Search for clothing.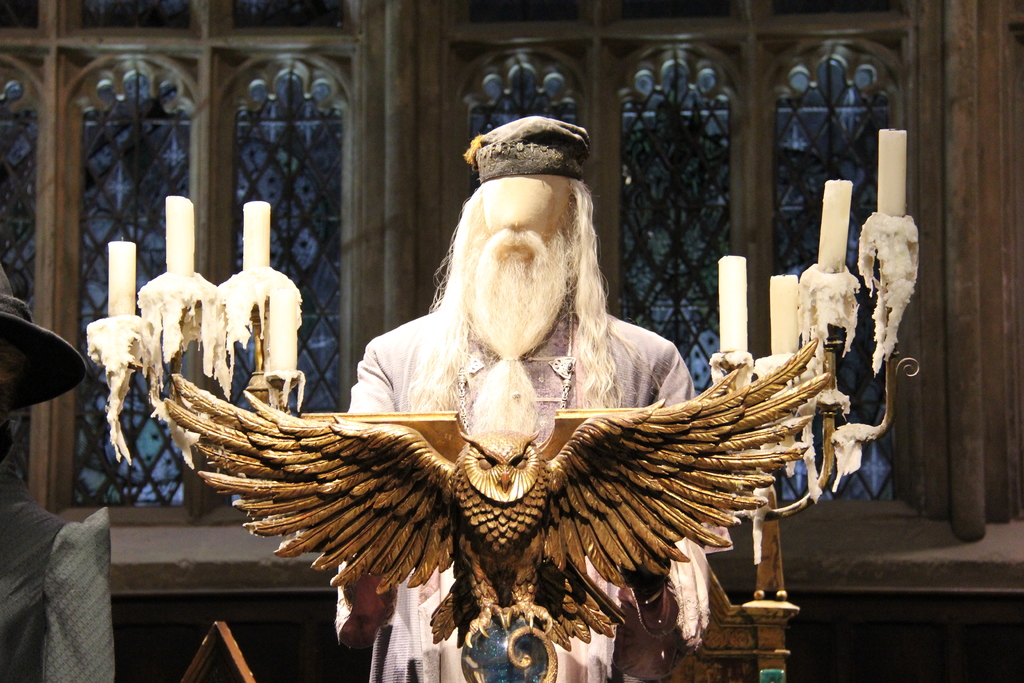
Found at (x1=338, y1=297, x2=734, y2=682).
